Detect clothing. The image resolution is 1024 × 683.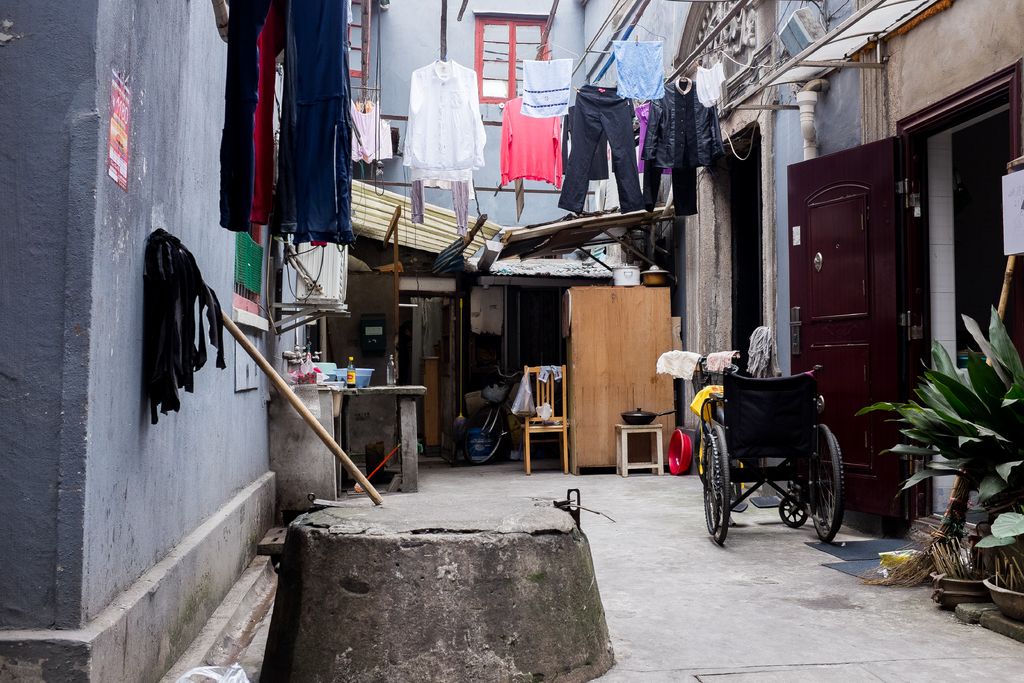
bbox(615, 38, 673, 105).
